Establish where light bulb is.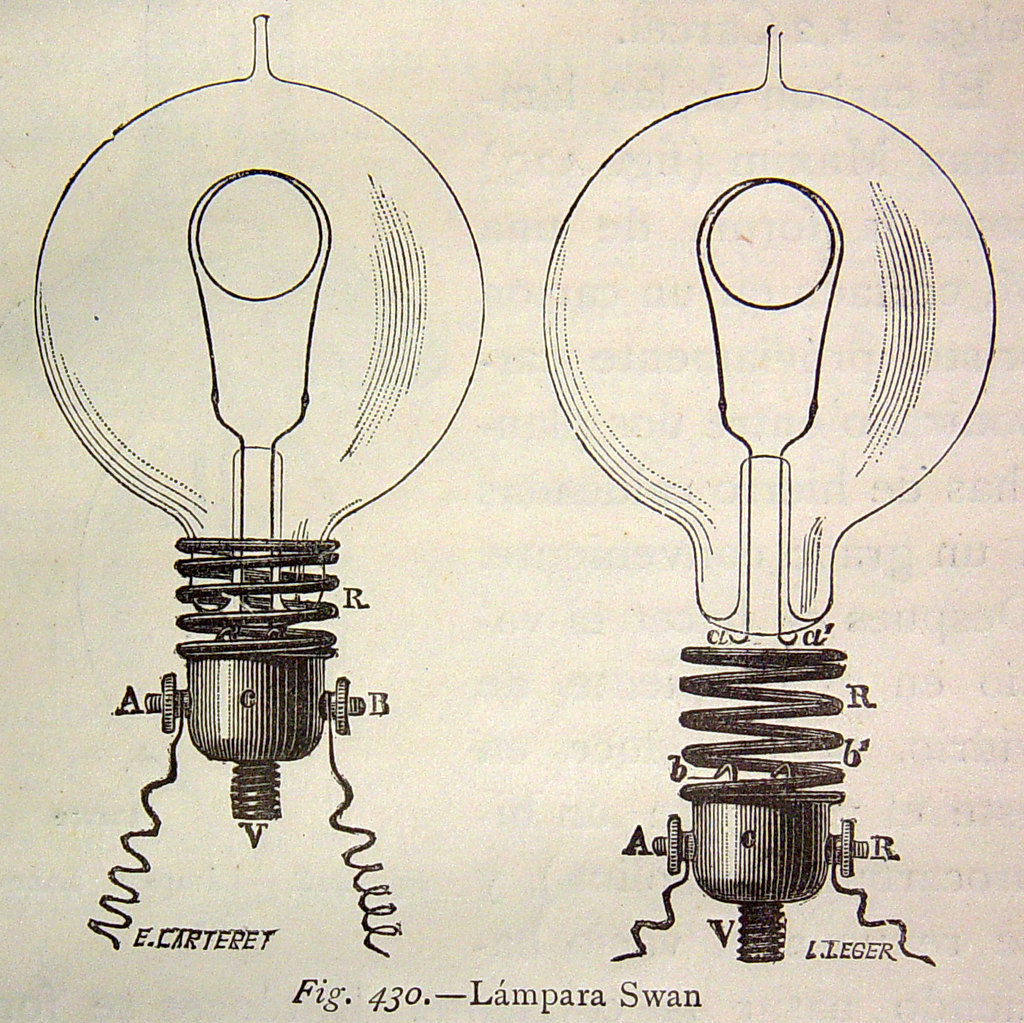
Established at (33,11,481,849).
